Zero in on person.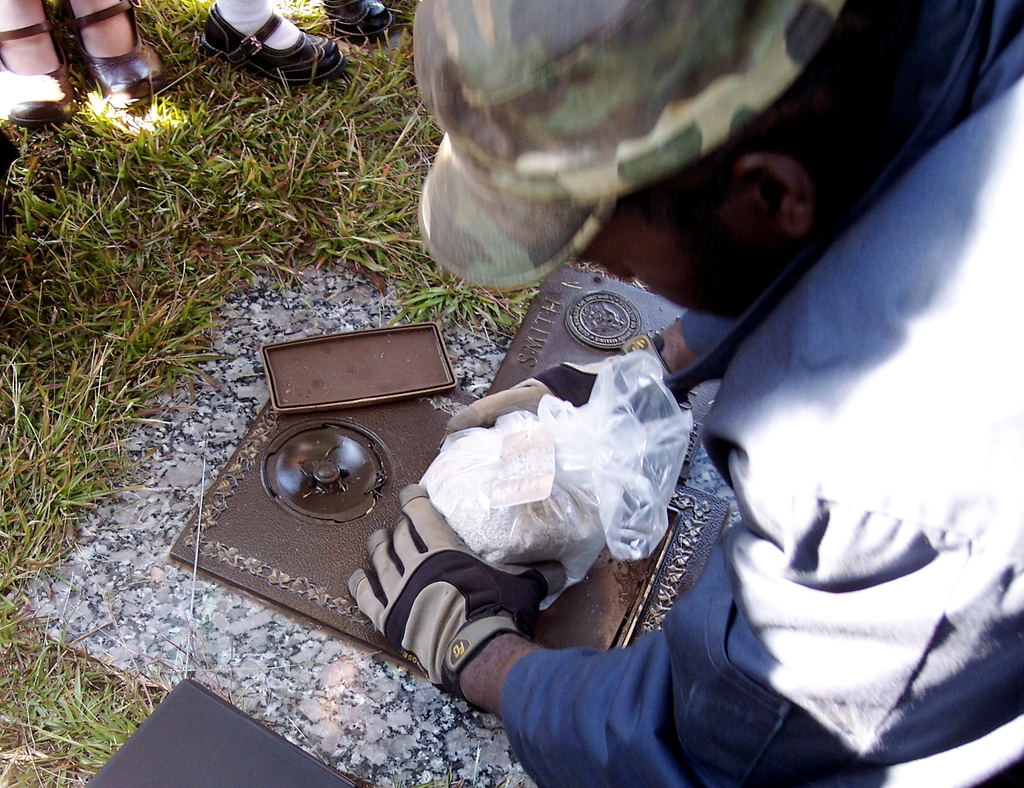
Zeroed in: 198:0:396:87.
